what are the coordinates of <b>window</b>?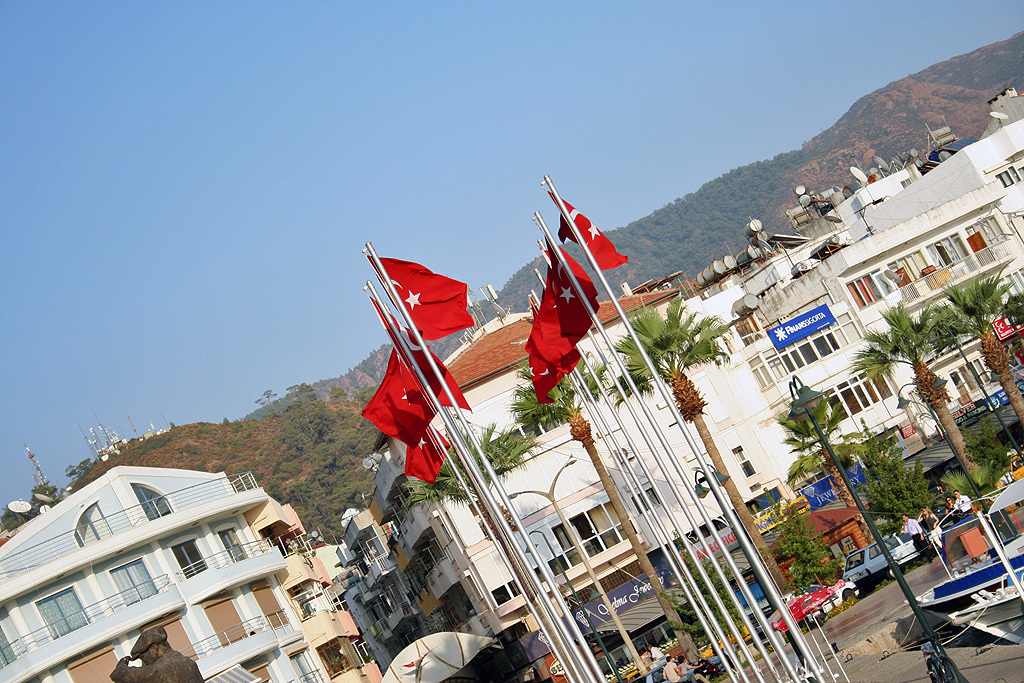
(105, 557, 149, 604).
